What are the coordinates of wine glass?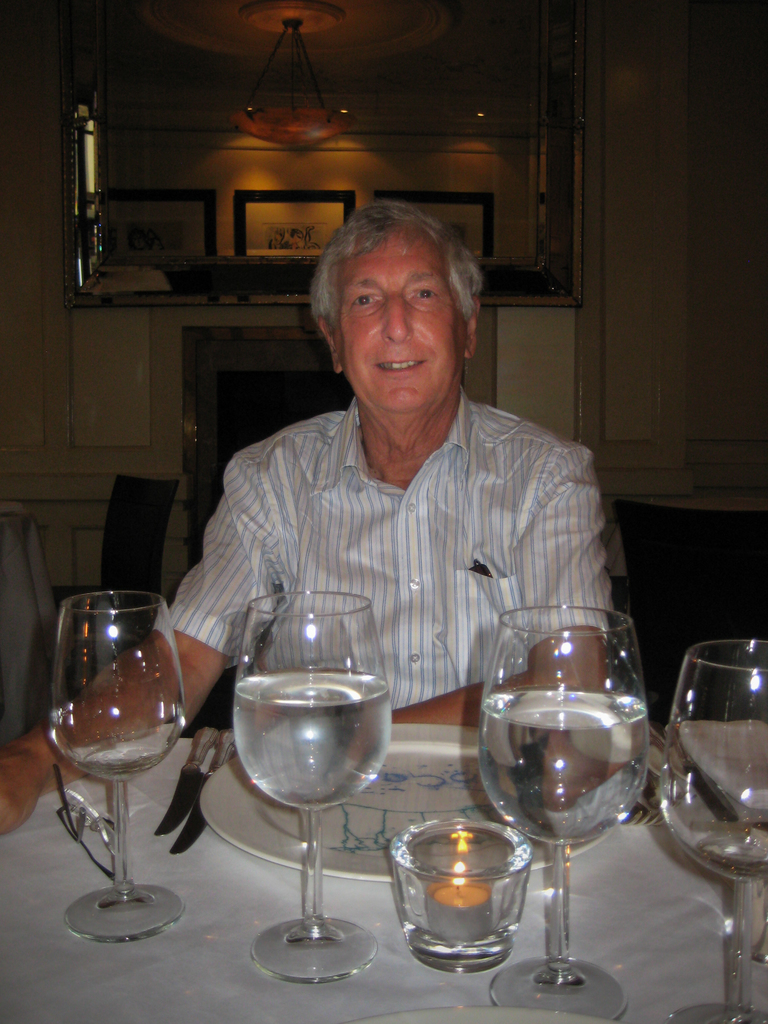
bbox(234, 586, 386, 981).
